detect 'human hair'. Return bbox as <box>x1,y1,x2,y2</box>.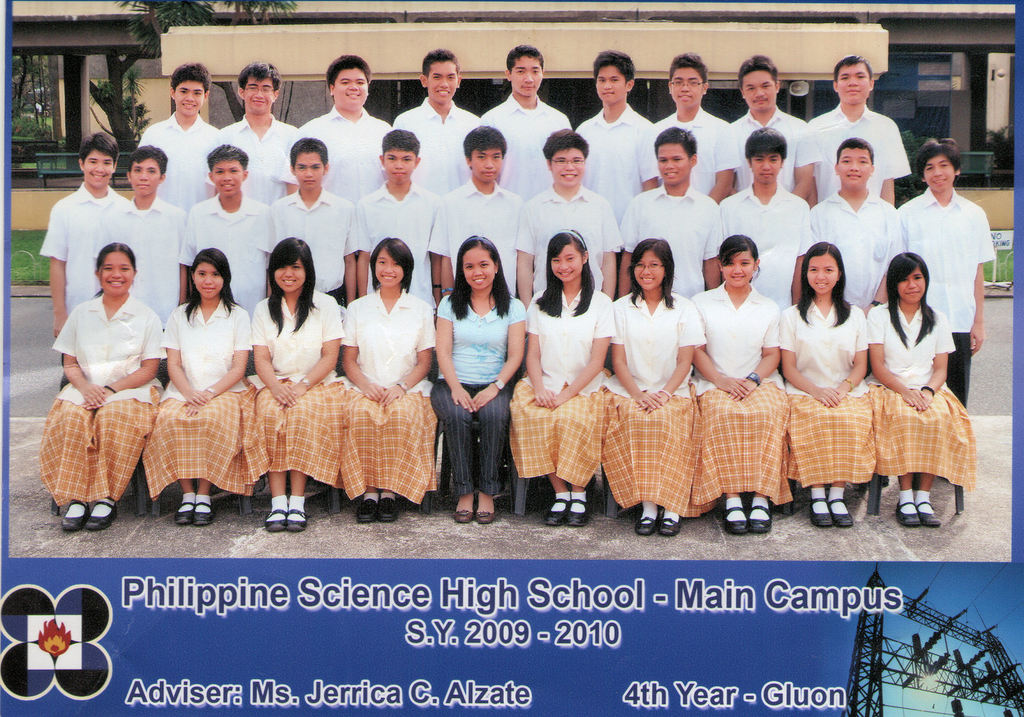
<box>669,51,706,85</box>.
